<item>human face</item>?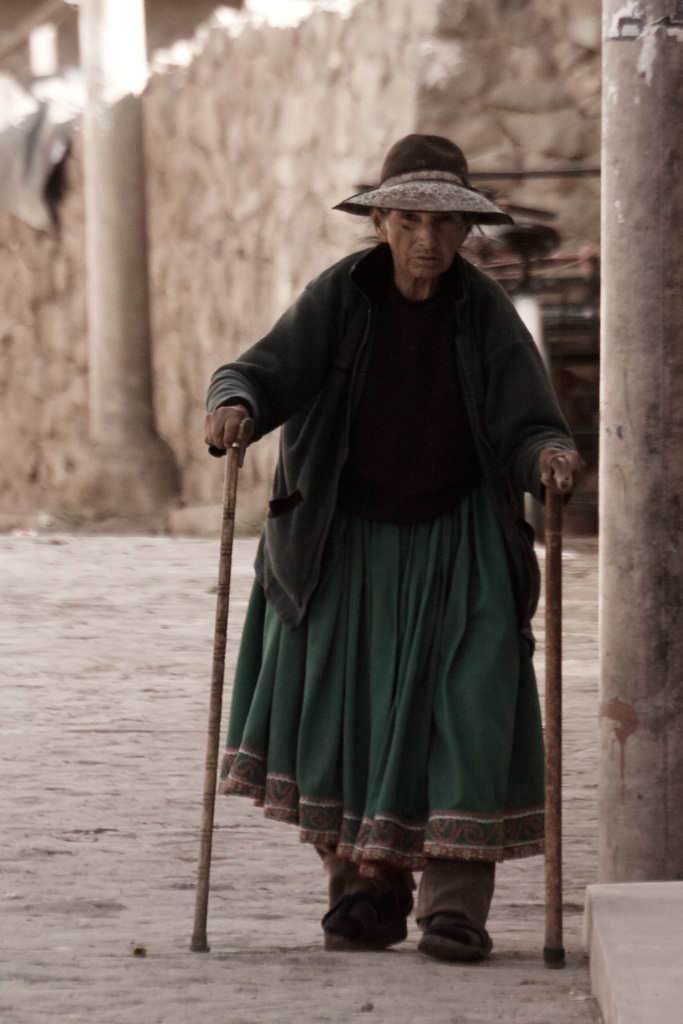
l=379, t=216, r=463, b=285
